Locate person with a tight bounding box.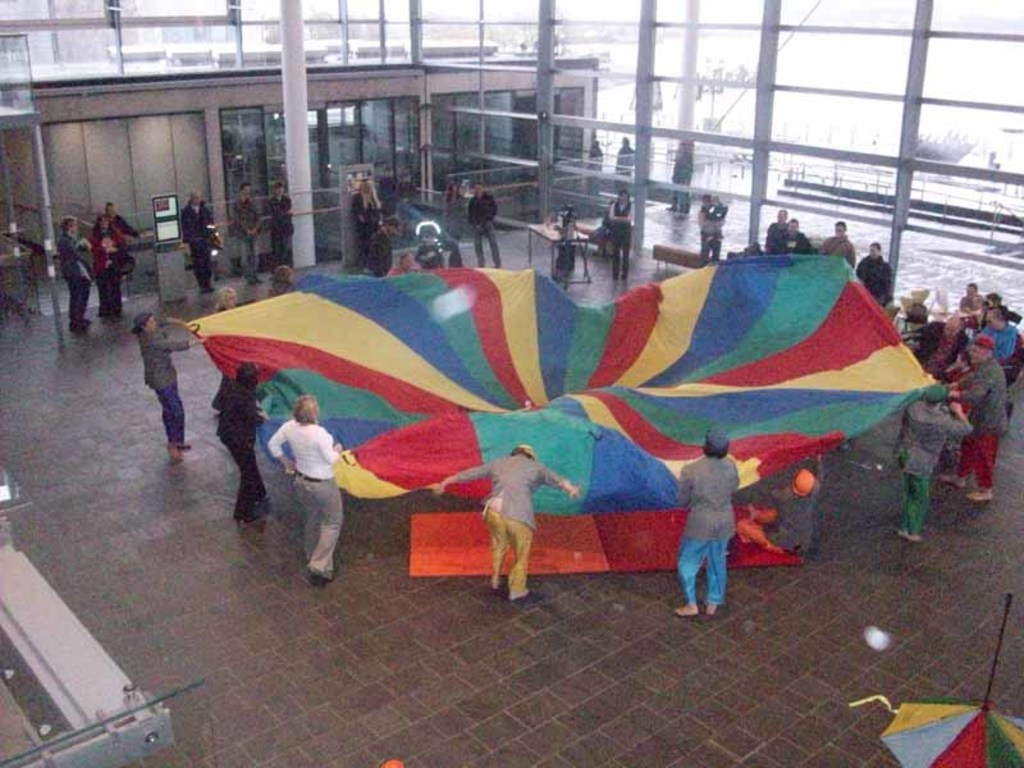
l=608, t=192, r=634, b=282.
